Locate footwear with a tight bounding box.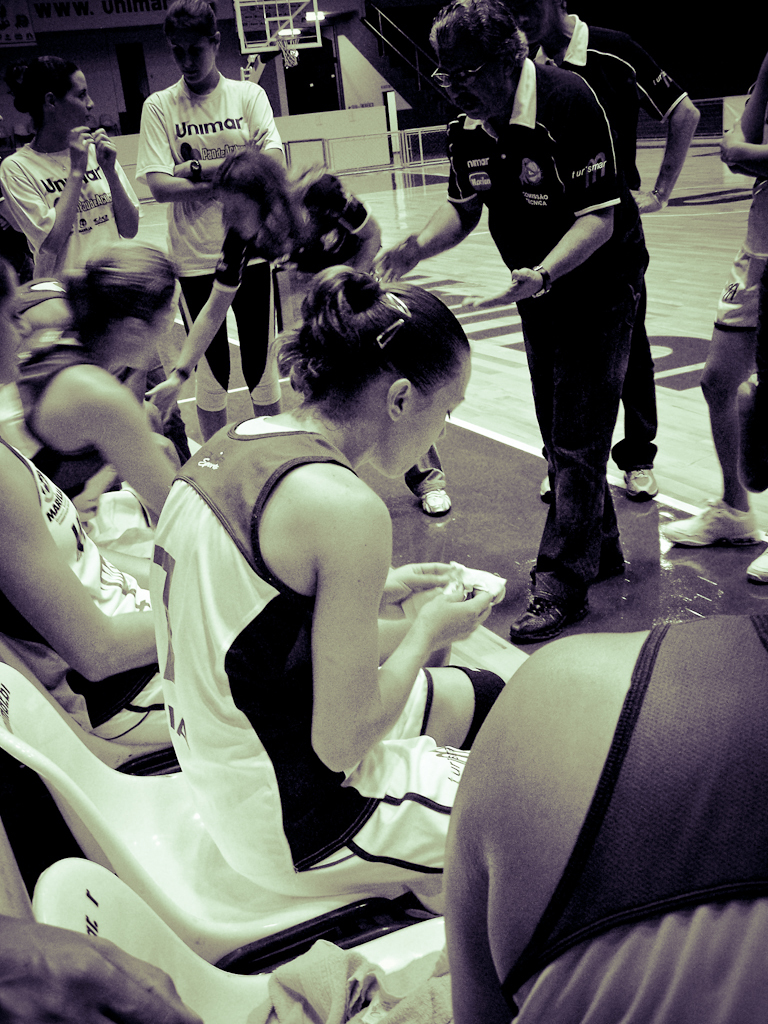
bbox=[651, 498, 752, 546].
